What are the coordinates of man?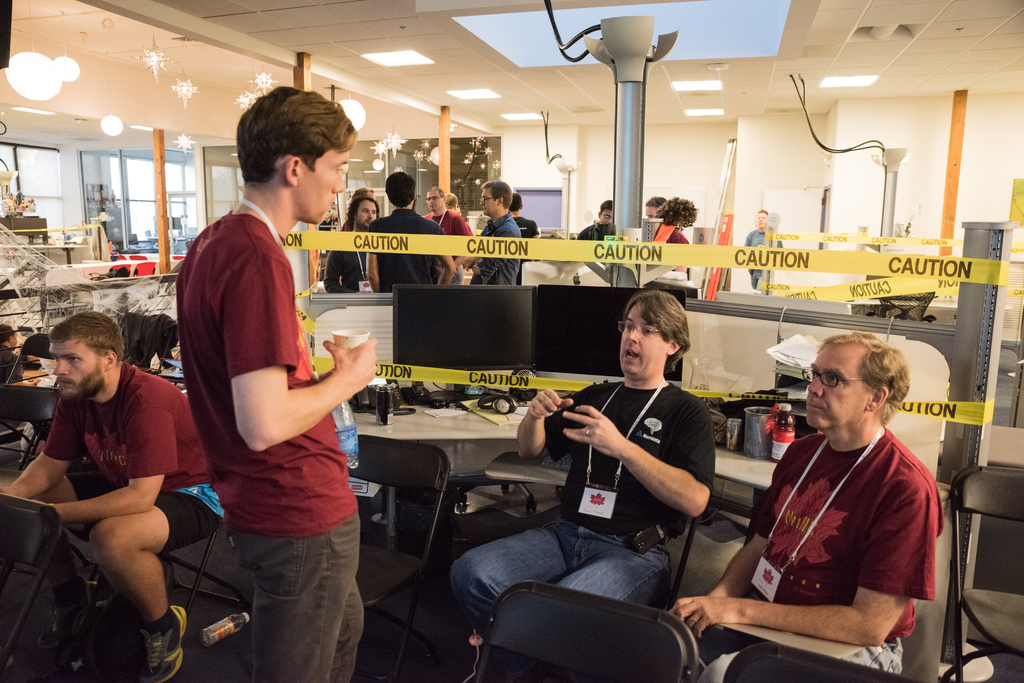
detection(741, 210, 785, 290).
